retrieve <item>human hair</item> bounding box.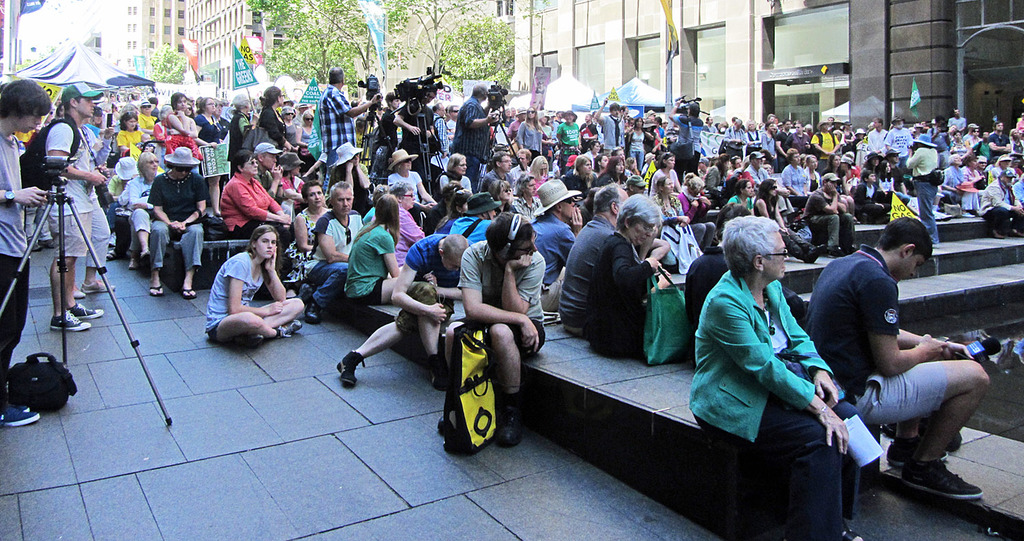
Bounding box: (304, 178, 323, 206).
